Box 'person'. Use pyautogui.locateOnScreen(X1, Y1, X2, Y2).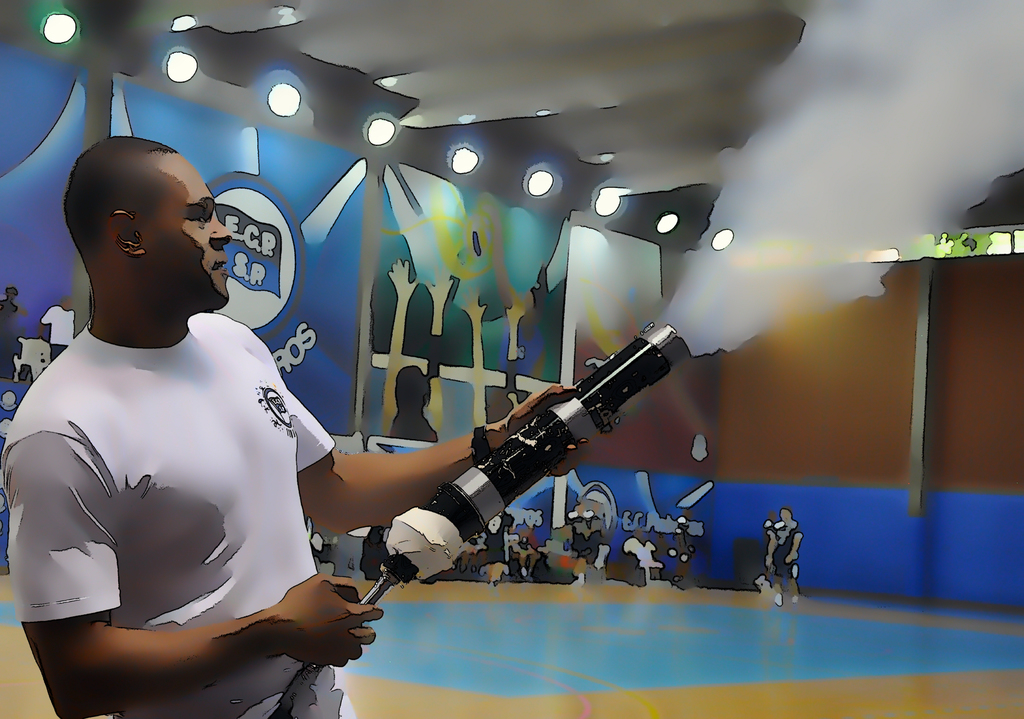
pyautogui.locateOnScreen(1, 137, 575, 718).
